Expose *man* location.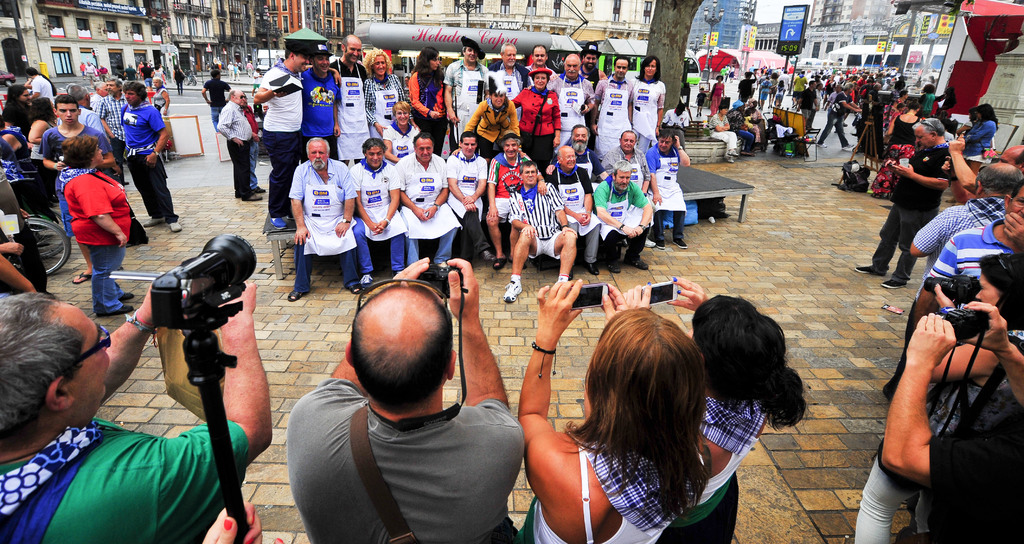
Exposed at 584/40/608/89.
